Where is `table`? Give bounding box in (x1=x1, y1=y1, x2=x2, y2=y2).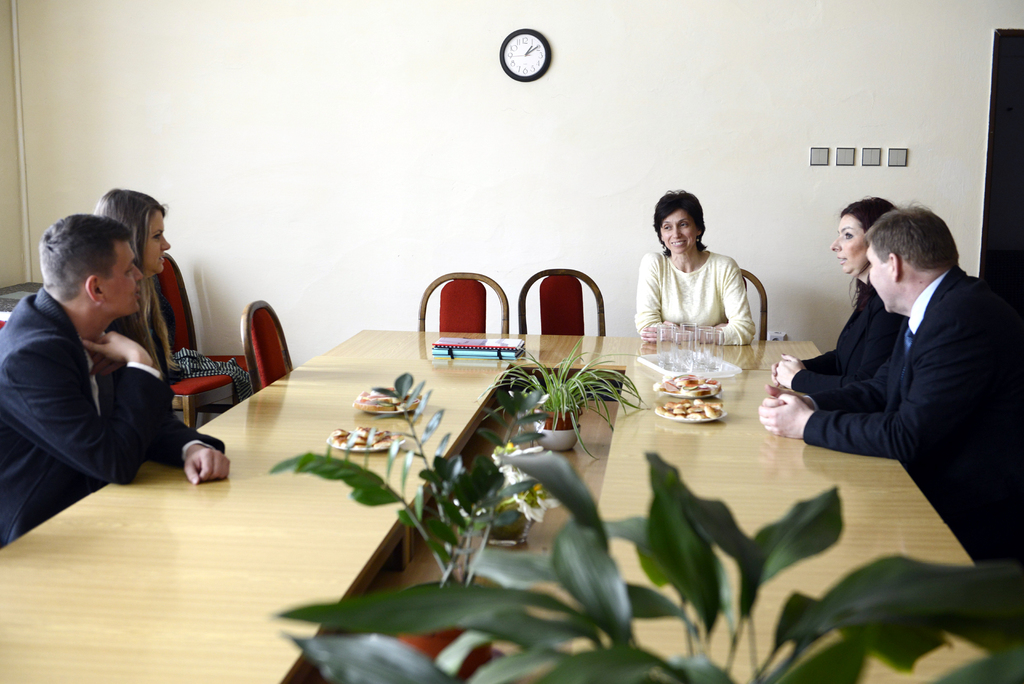
(x1=0, y1=327, x2=980, y2=683).
